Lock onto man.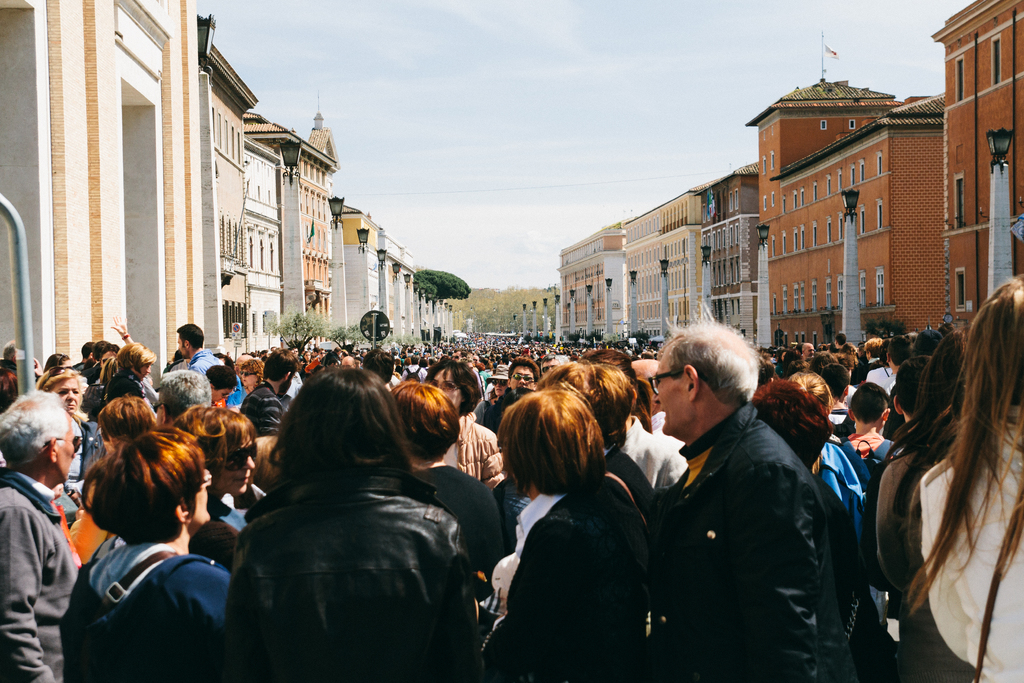
Locked: [left=0, top=402, right=87, bottom=682].
